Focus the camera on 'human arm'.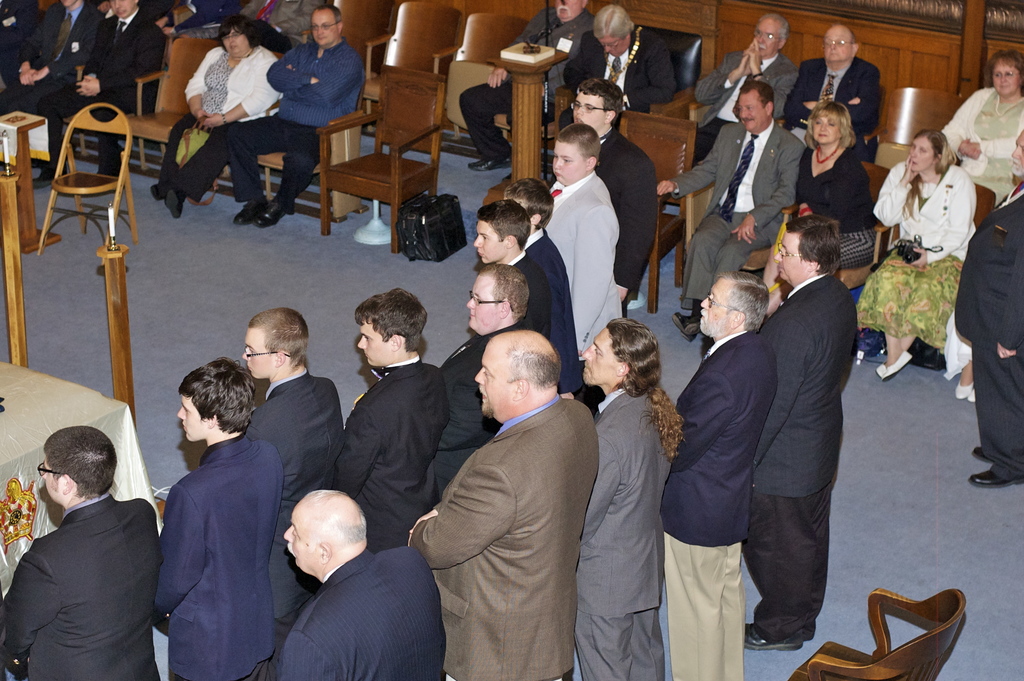
Focus region: <region>805, 63, 880, 129</region>.
